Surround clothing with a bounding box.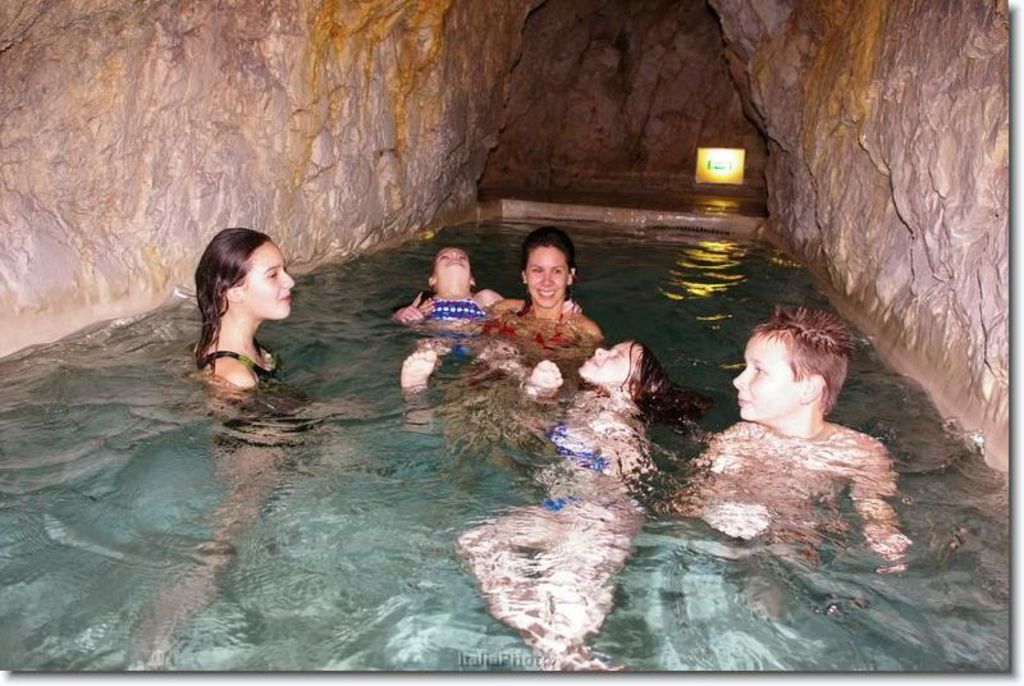
[left=485, top=302, right=579, bottom=366].
